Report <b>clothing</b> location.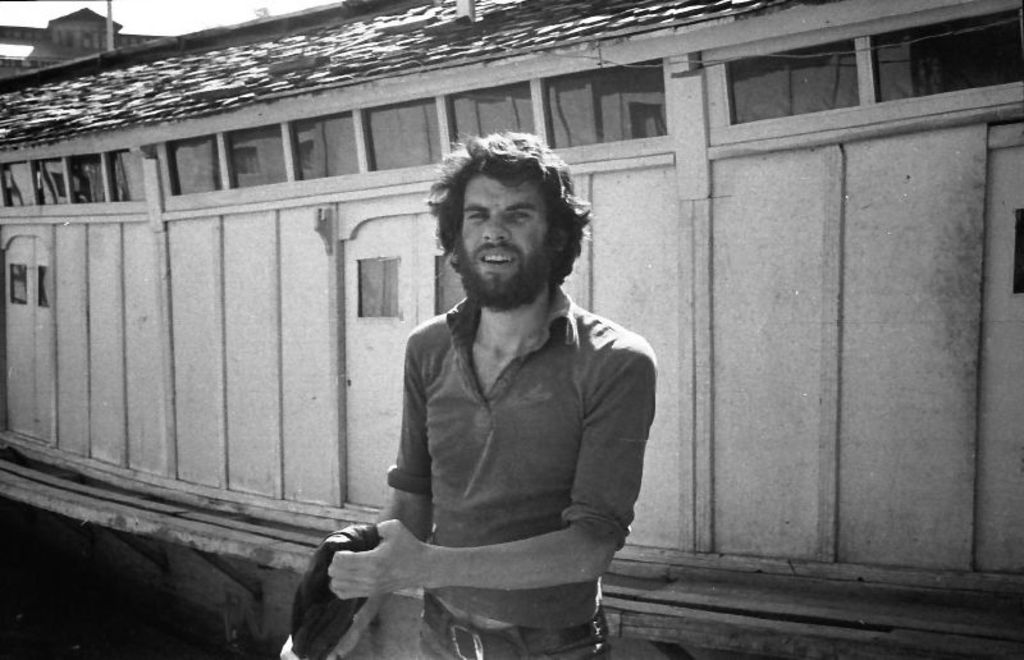
Report: BBox(328, 232, 657, 643).
